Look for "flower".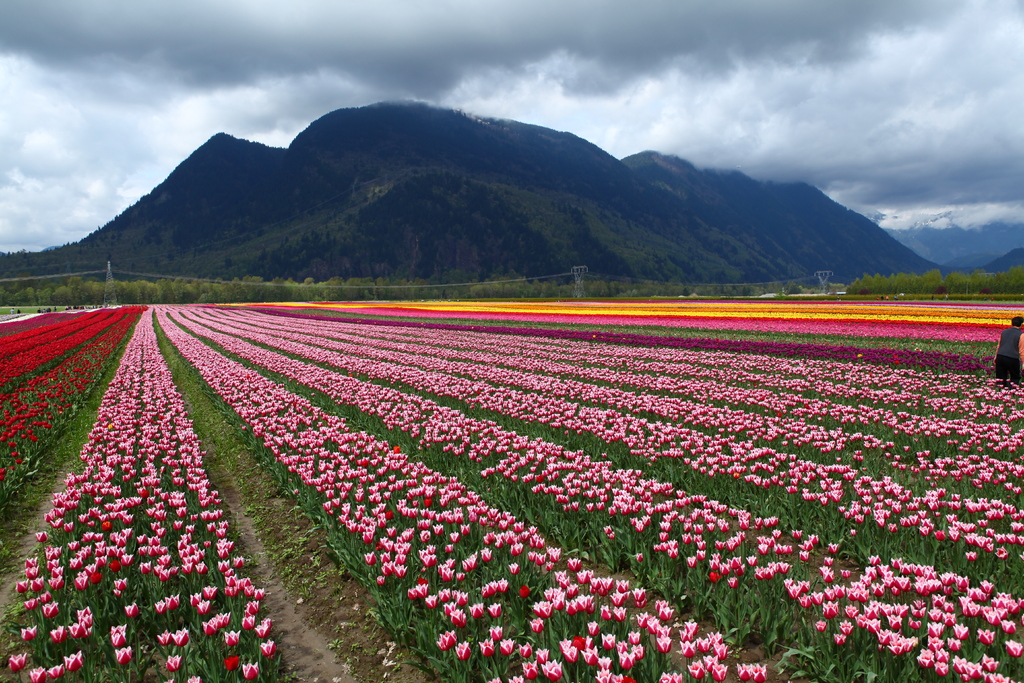
Found: 239 659 259 682.
